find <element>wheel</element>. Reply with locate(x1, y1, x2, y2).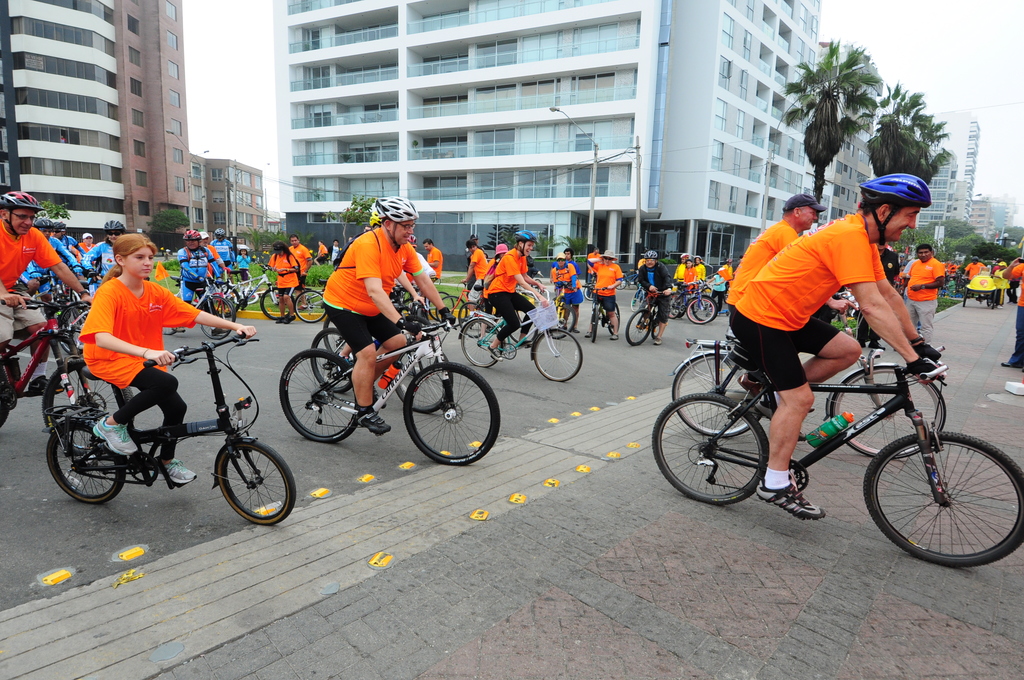
locate(650, 394, 769, 505).
